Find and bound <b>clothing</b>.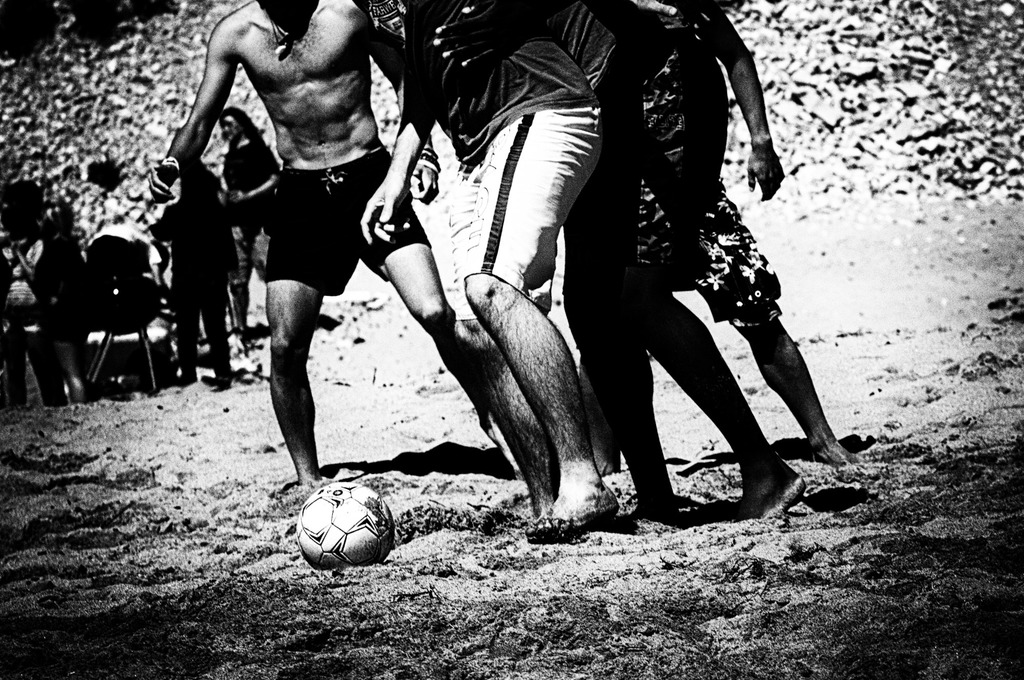
Bound: {"x1": 244, "y1": 140, "x2": 441, "y2": 286}.
